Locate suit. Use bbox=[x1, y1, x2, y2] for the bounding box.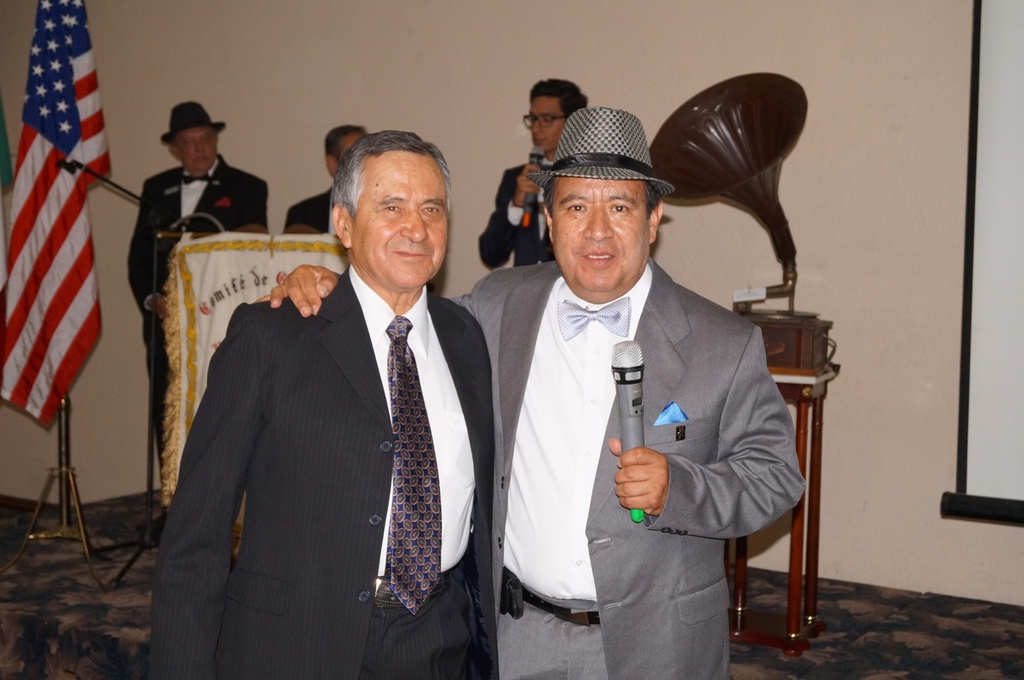
bbox=[147, 265, 499, 678].
